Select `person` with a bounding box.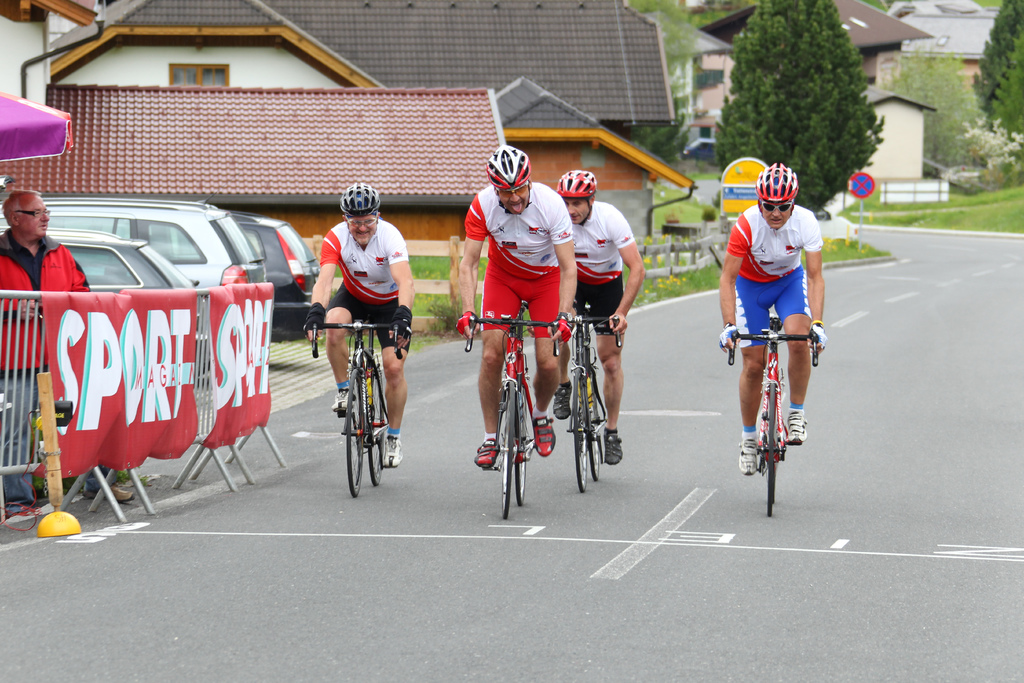
region(455, 145, 559, 475).
